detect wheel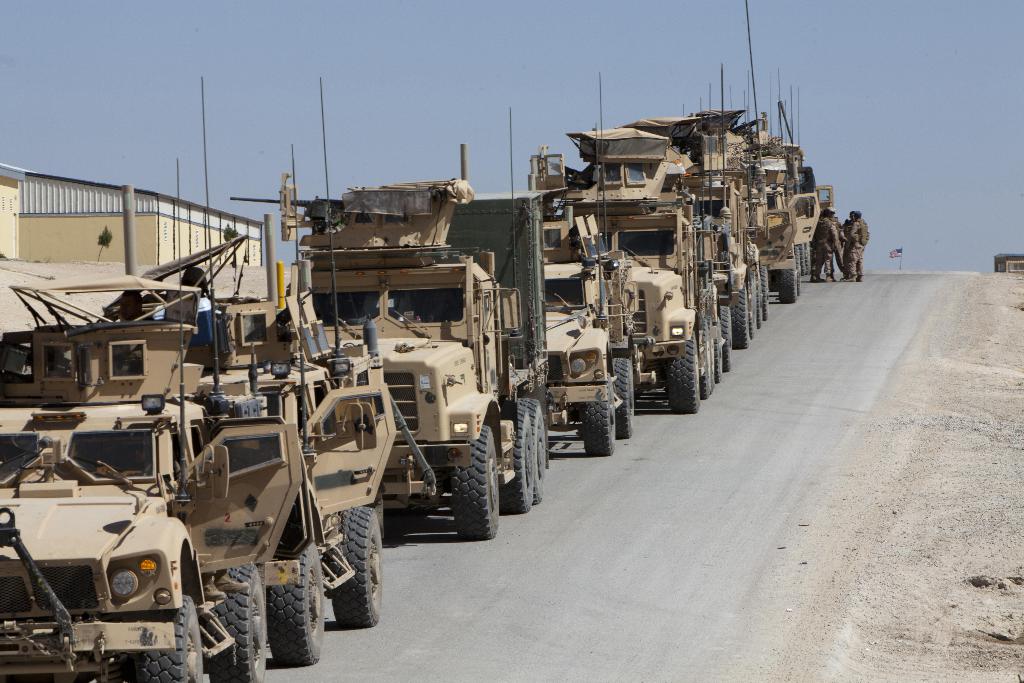
detection(263, 537, 332, 666)
